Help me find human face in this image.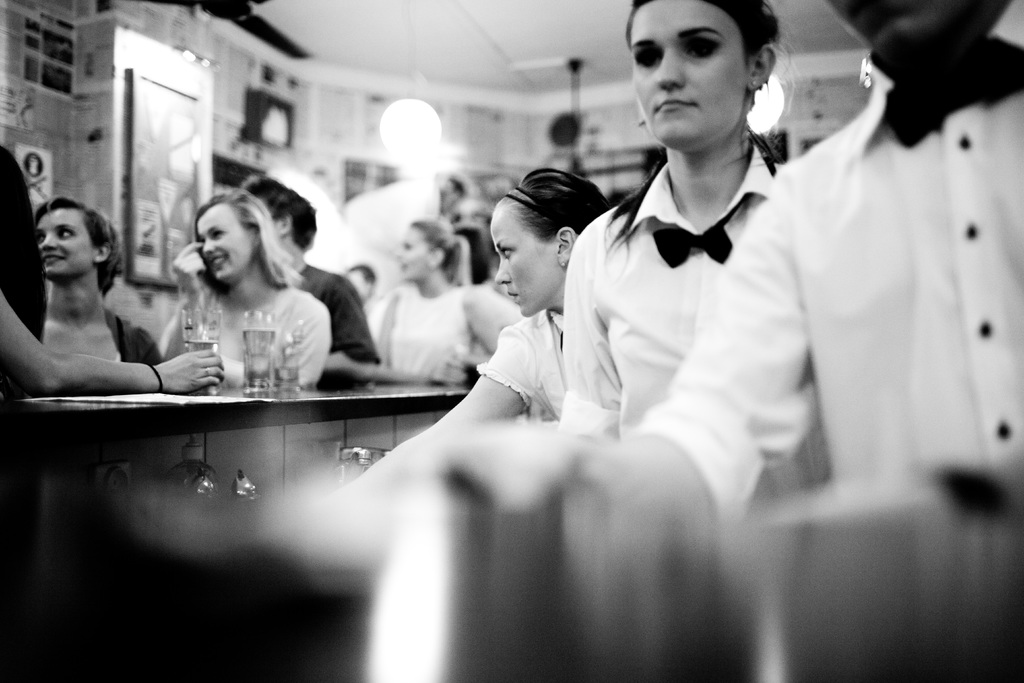
Found it: pyautogui.locateOnScreen(627, 0, 751, 147).
